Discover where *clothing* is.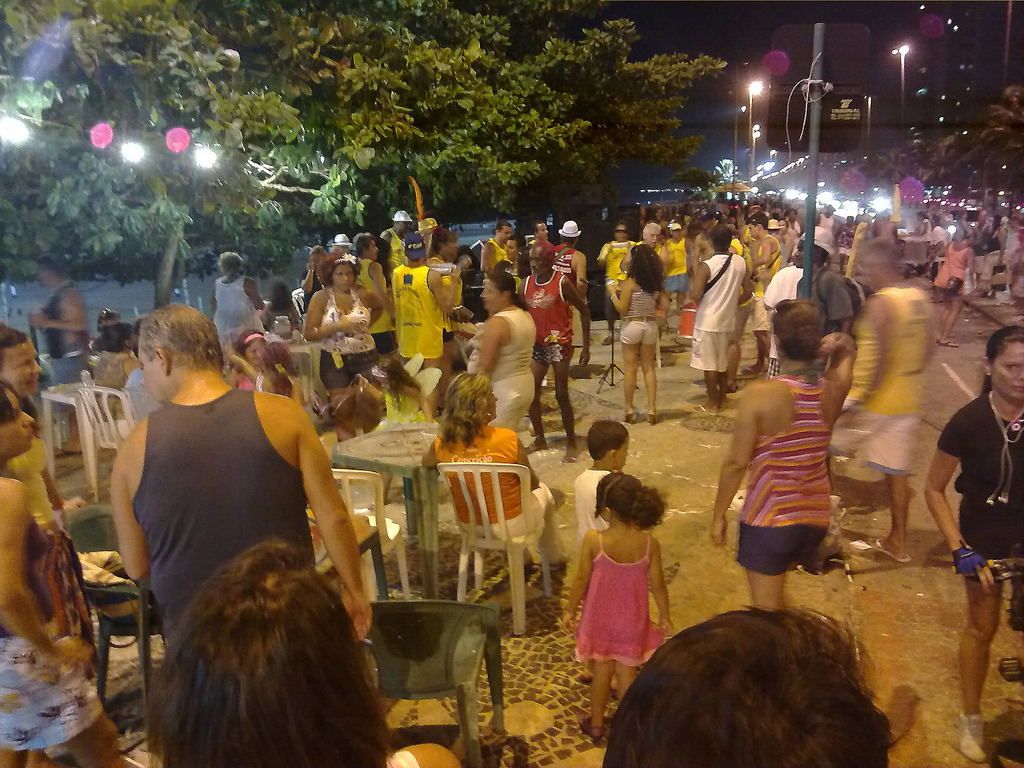
Discovered at 822 209 835 232.
